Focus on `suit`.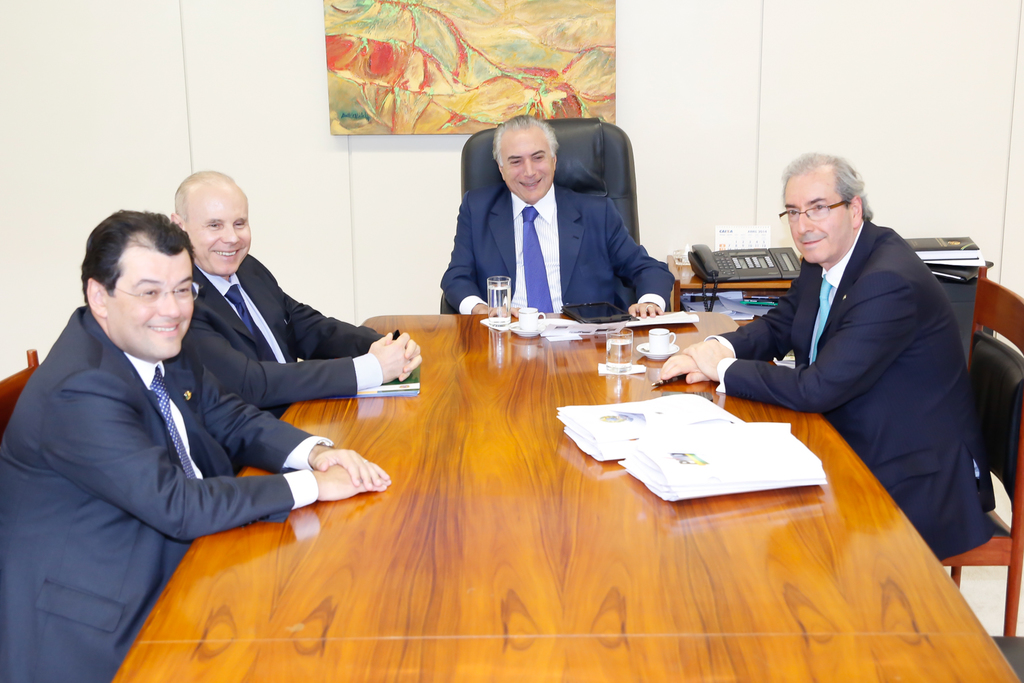
Focused at 0 299 334 682.
